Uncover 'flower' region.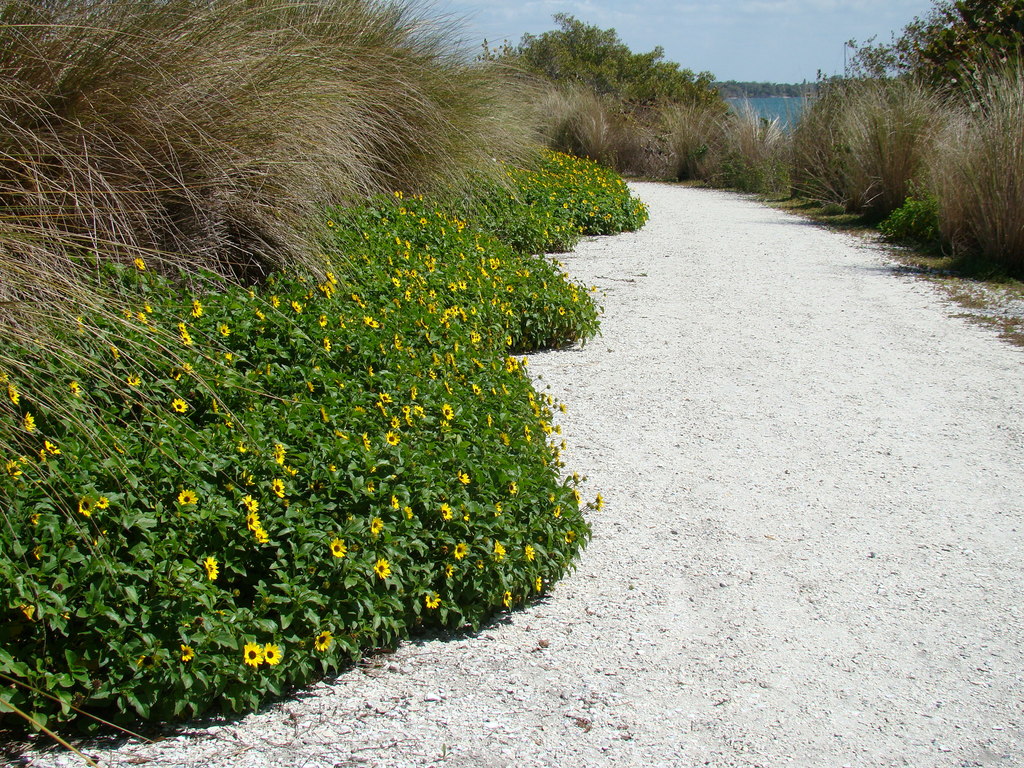
Uncovered: {"x1": 525, "y1": 545, "x2": 538, "y2": 561}.
